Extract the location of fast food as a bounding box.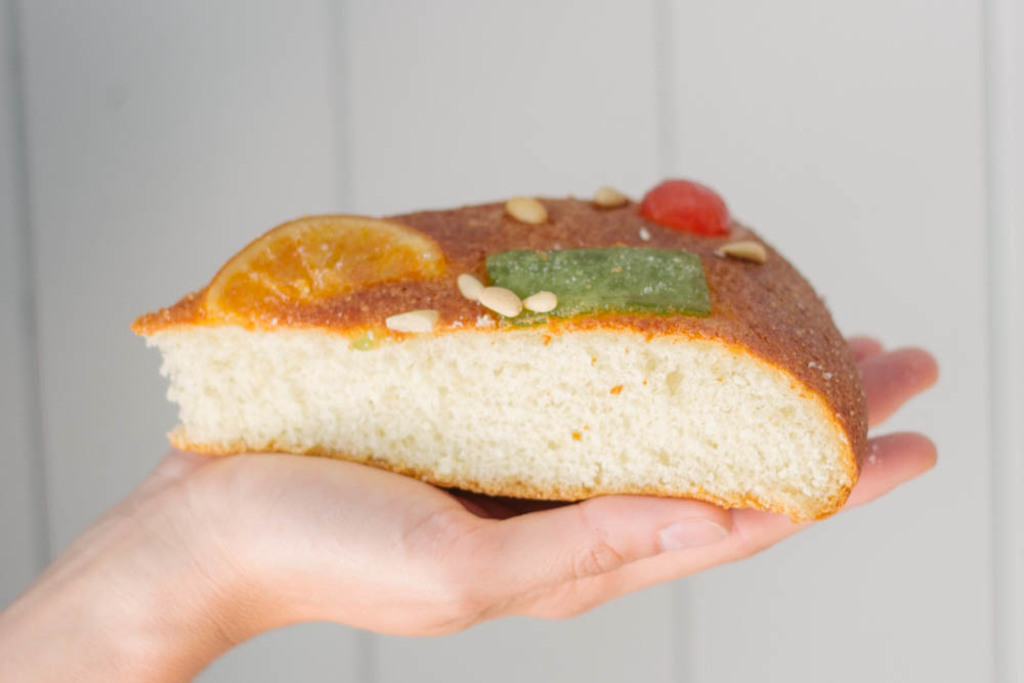
<box>123,180,866,530</box>.
